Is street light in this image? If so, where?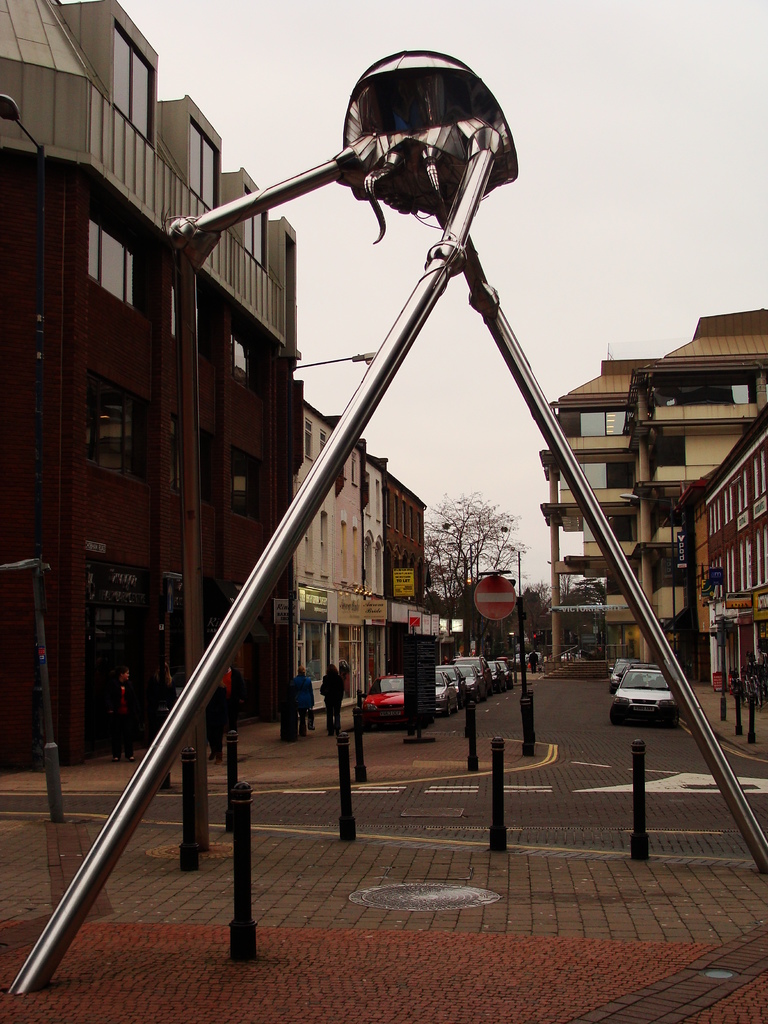
Yes, at [0, 95, 45, 760].
